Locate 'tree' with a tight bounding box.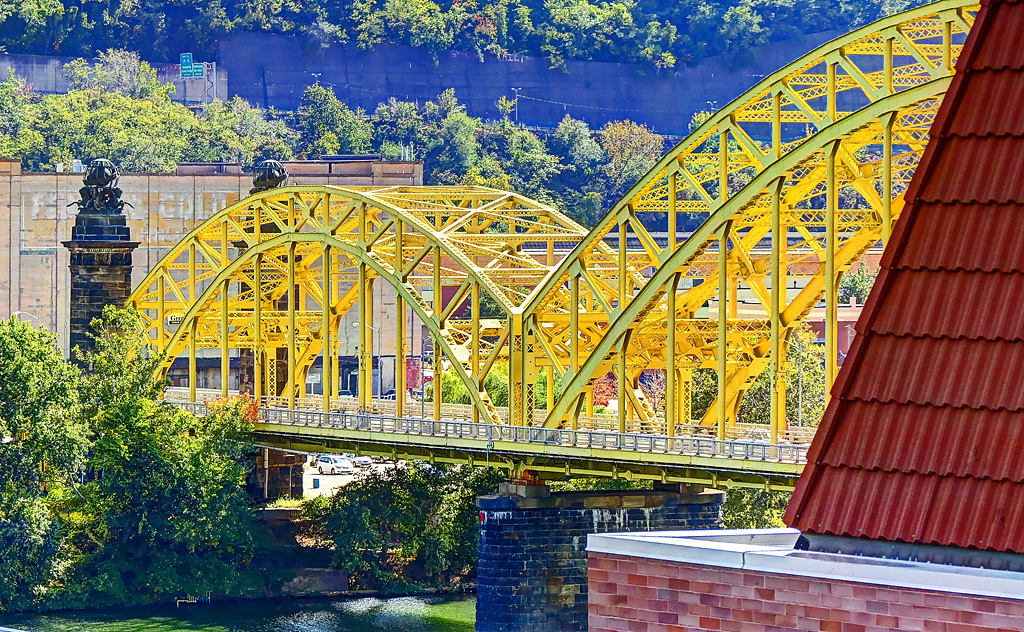
191/95/280/168.
